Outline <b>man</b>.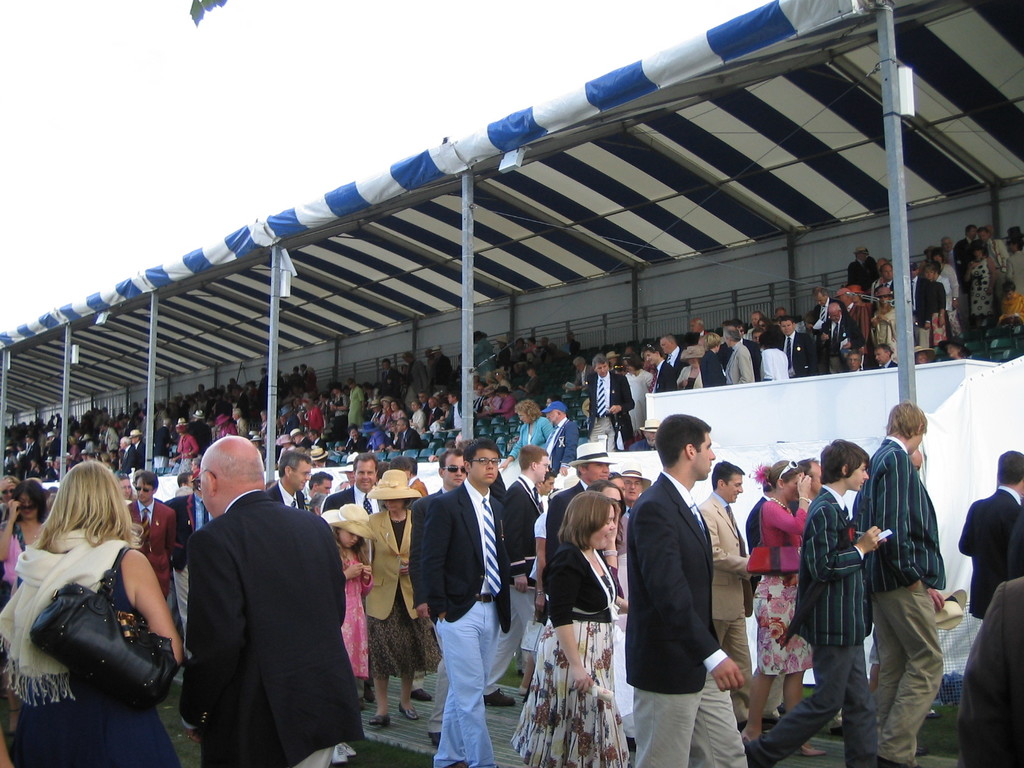
Outline: select_region(408, 436, 510, 767).
